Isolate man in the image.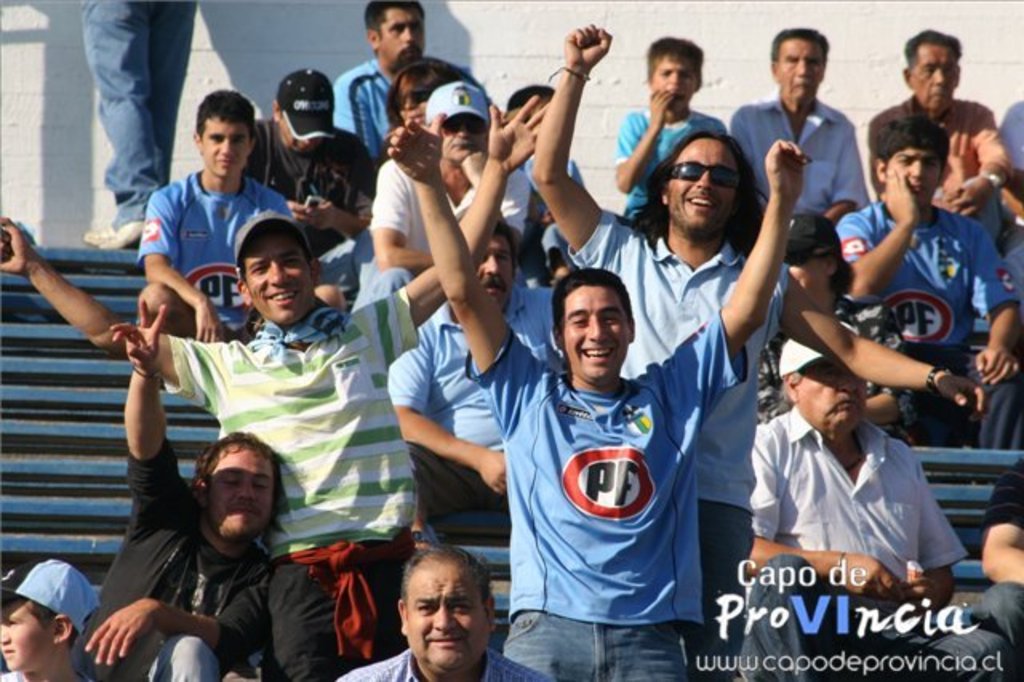
Isolated region: <region>386, 112, 814, 680</region>.
